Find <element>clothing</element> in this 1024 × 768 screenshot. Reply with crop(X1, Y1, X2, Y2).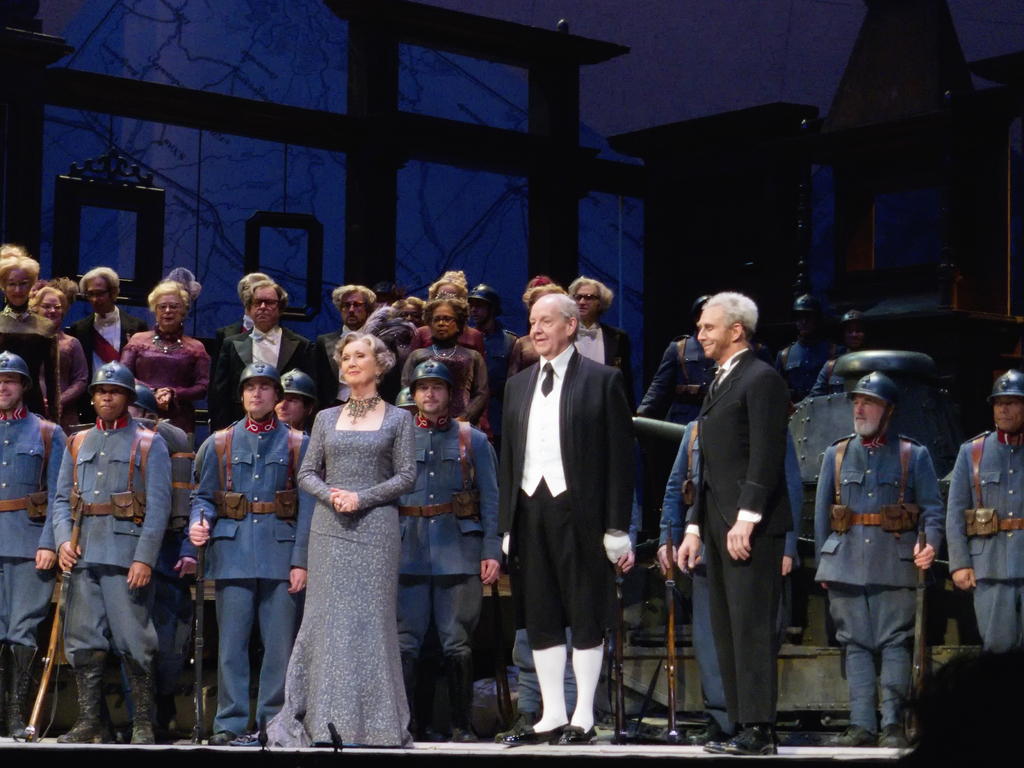
crop(575, 320, 628, 377).
